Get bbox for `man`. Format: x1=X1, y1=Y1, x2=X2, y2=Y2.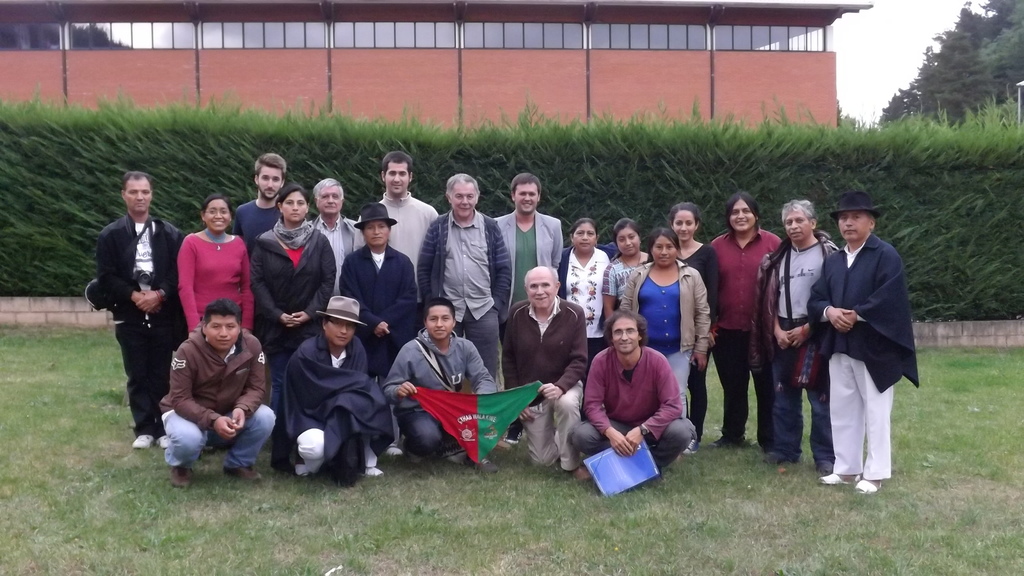
x1=494, y1=173, x2=573, y2=314.
